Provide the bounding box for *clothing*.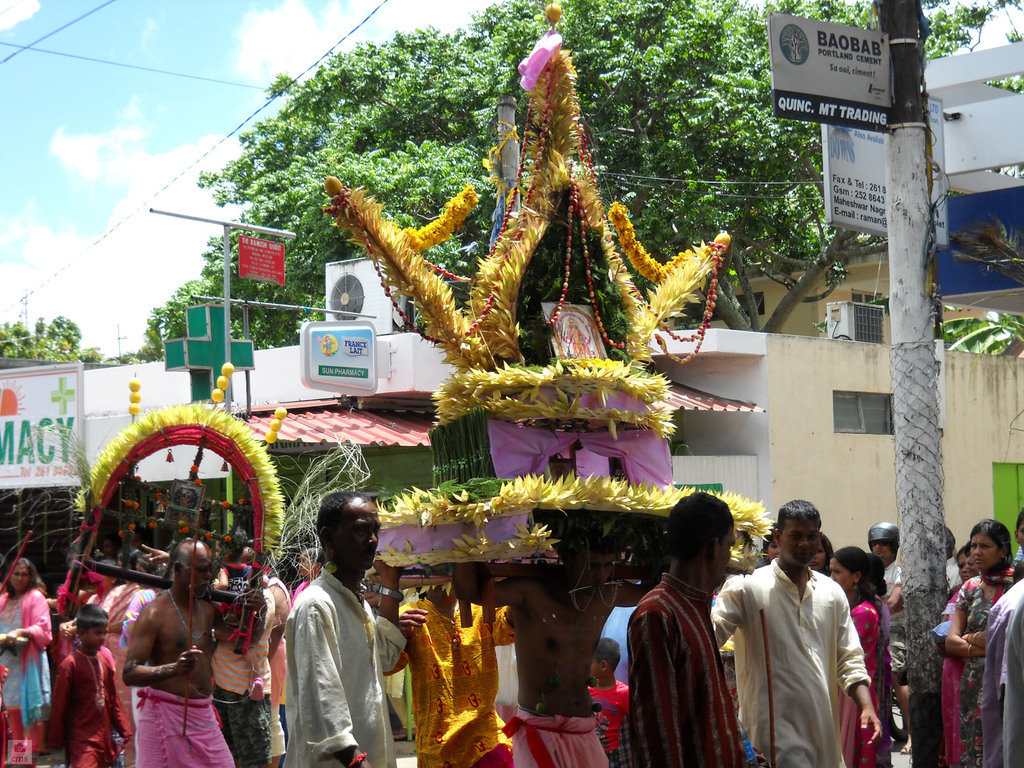
<bbox>987, 576, 1023, 767</bbox>.
